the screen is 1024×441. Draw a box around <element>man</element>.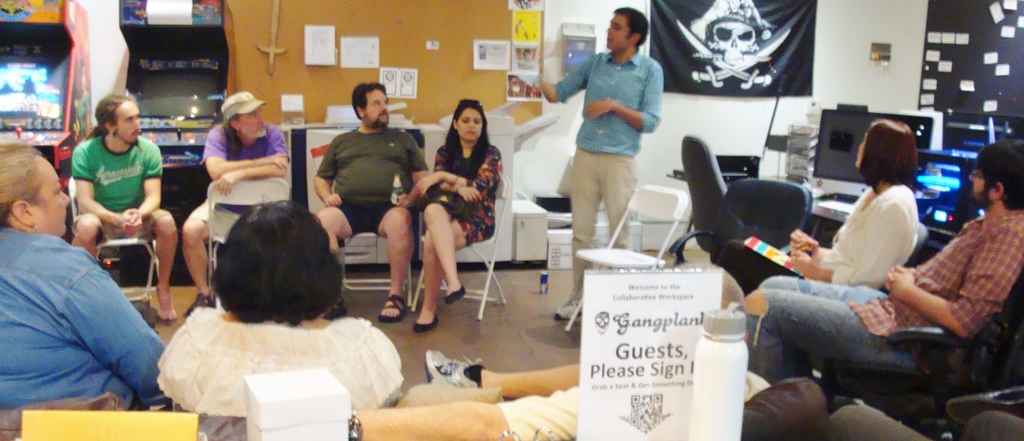
<region>73, 93, 180, 323</region>.
